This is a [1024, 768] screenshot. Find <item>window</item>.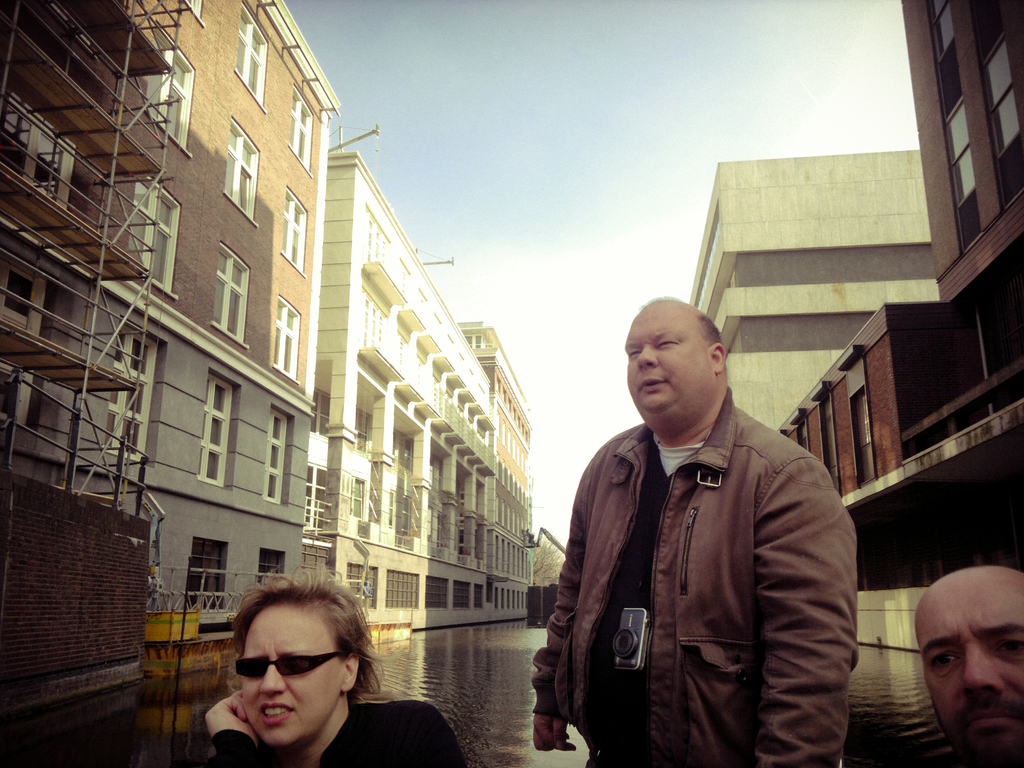
Bounding box: box(931, 0, 963, 63).
